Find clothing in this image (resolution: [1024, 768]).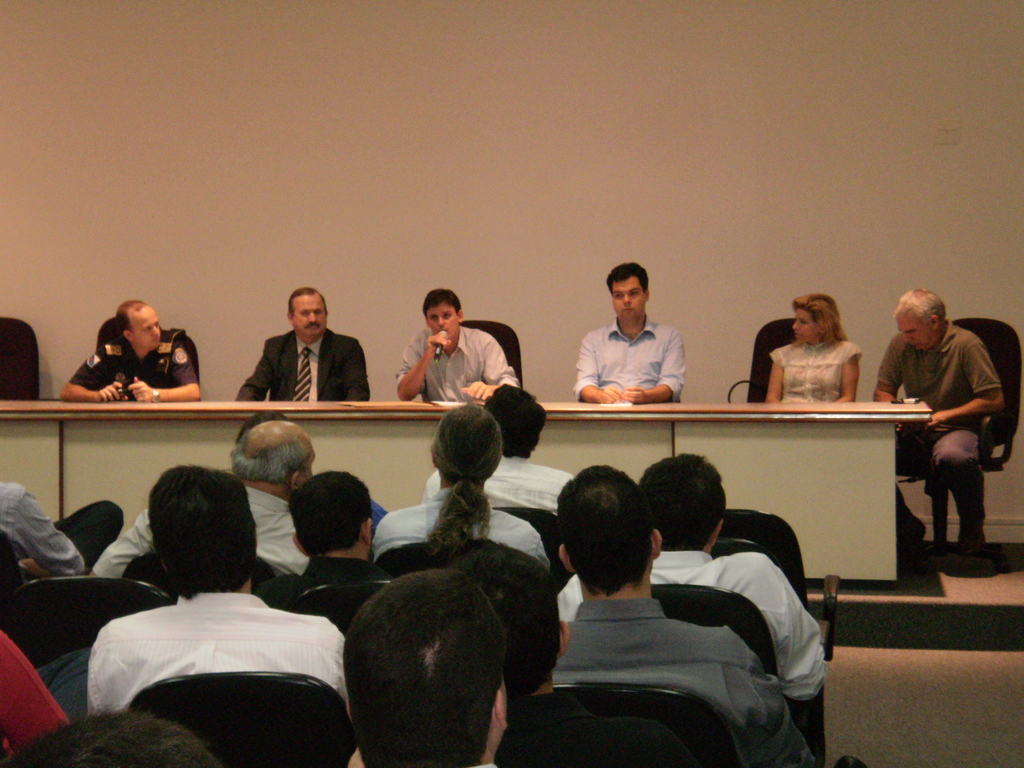
bbox=[69, 335, 200, 401].
